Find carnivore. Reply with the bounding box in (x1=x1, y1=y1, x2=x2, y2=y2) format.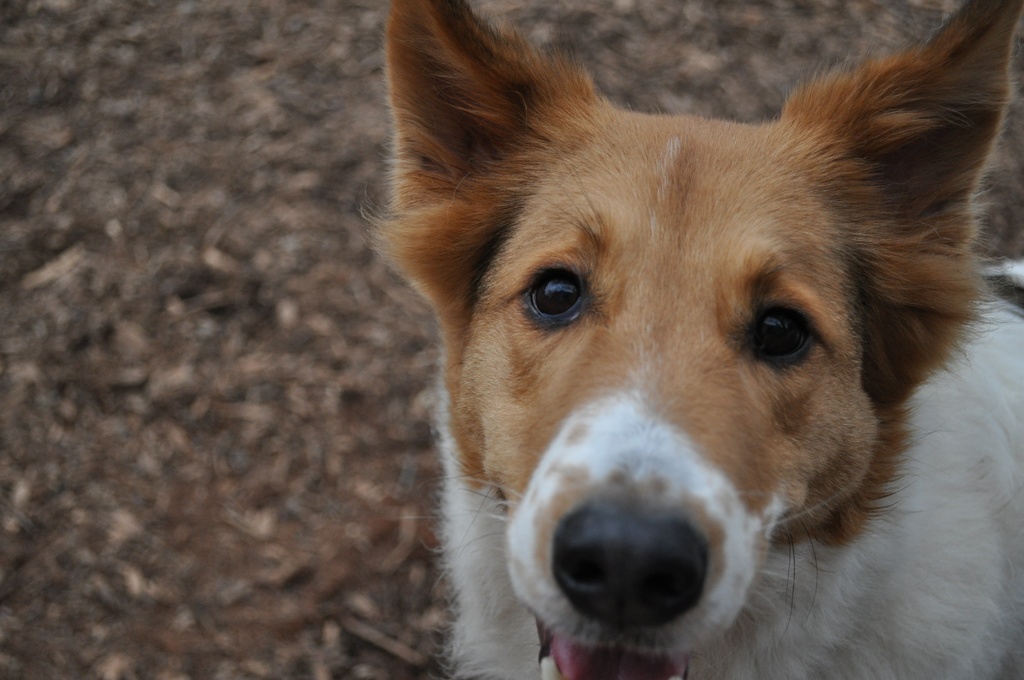
(x1=397, y1=0, x2=1023, y2=679).
